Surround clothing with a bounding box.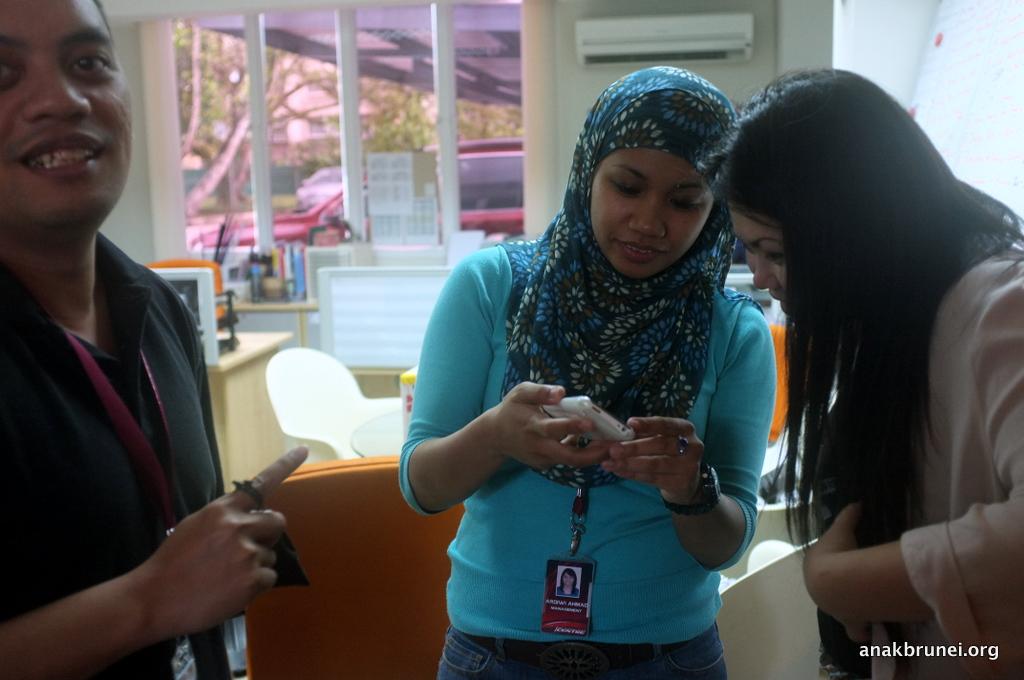
x1=390 y1=60 x2=780 y2=679.
